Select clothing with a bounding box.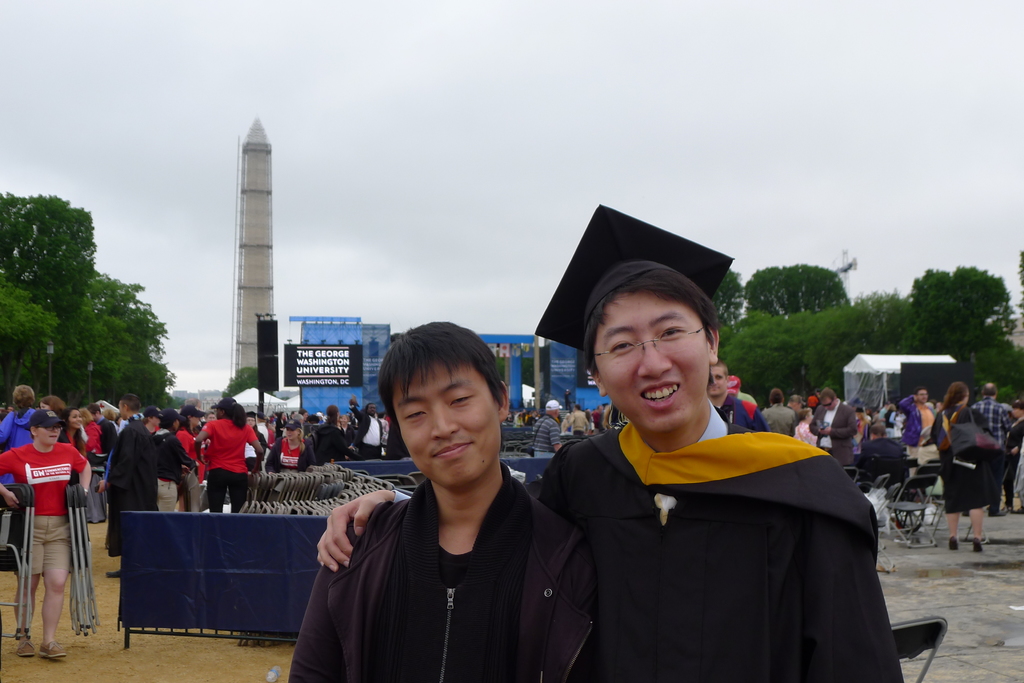
{"x1": 0, "y1": 441, "x2": 82, "y2": 577}.
